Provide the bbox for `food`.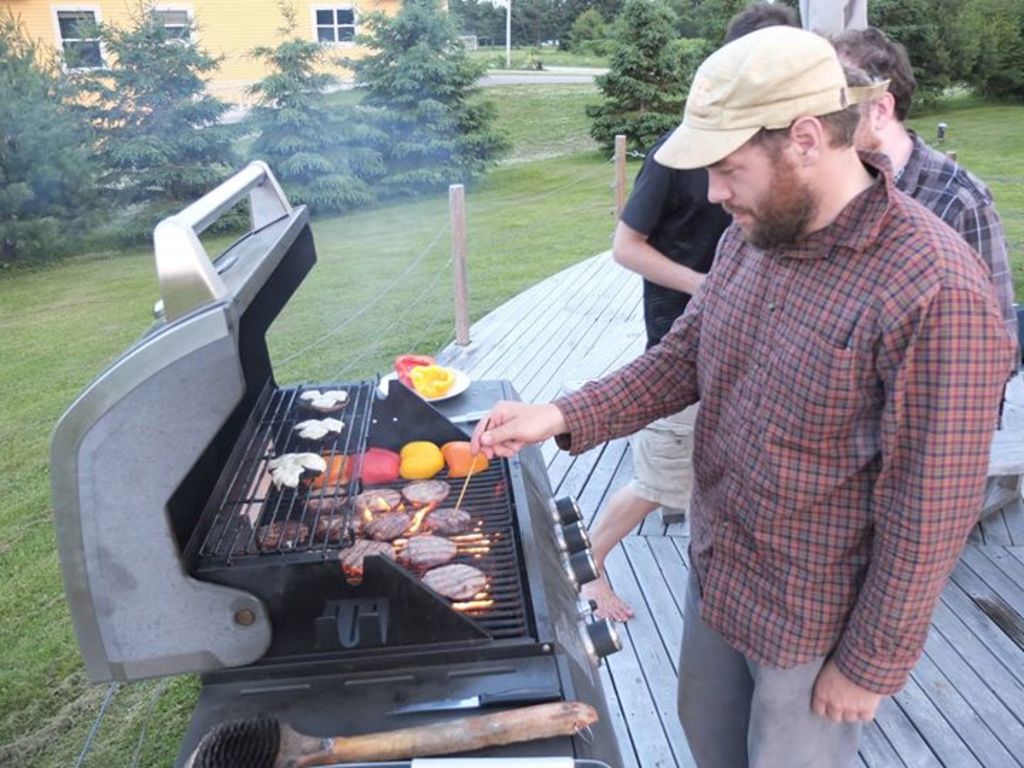
{"x1": 337, "y1": 536, "x2": 395, "y2": 576}.
